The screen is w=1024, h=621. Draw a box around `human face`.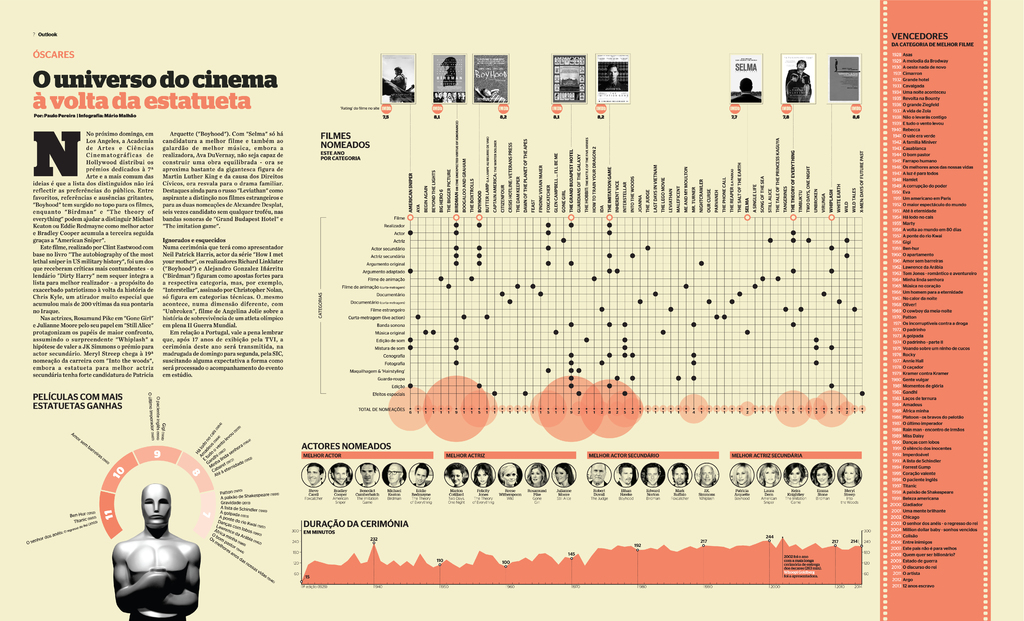
BBox(359, 466, 372, 483).
